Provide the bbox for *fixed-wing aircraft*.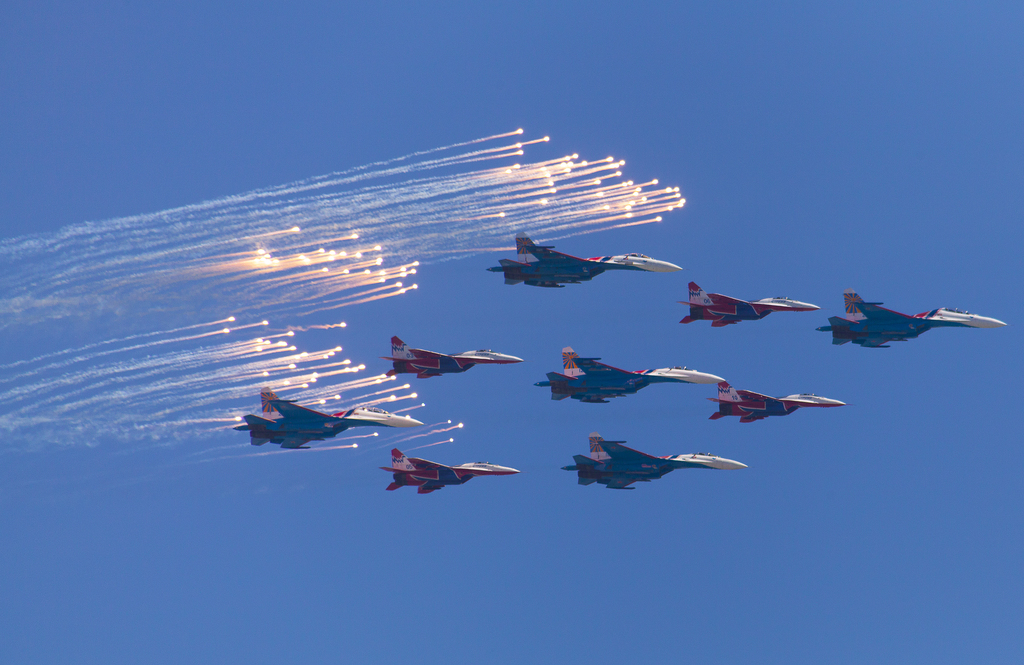
{"left": 234, "top": 385, "right": 420, "bottom": 451}.
